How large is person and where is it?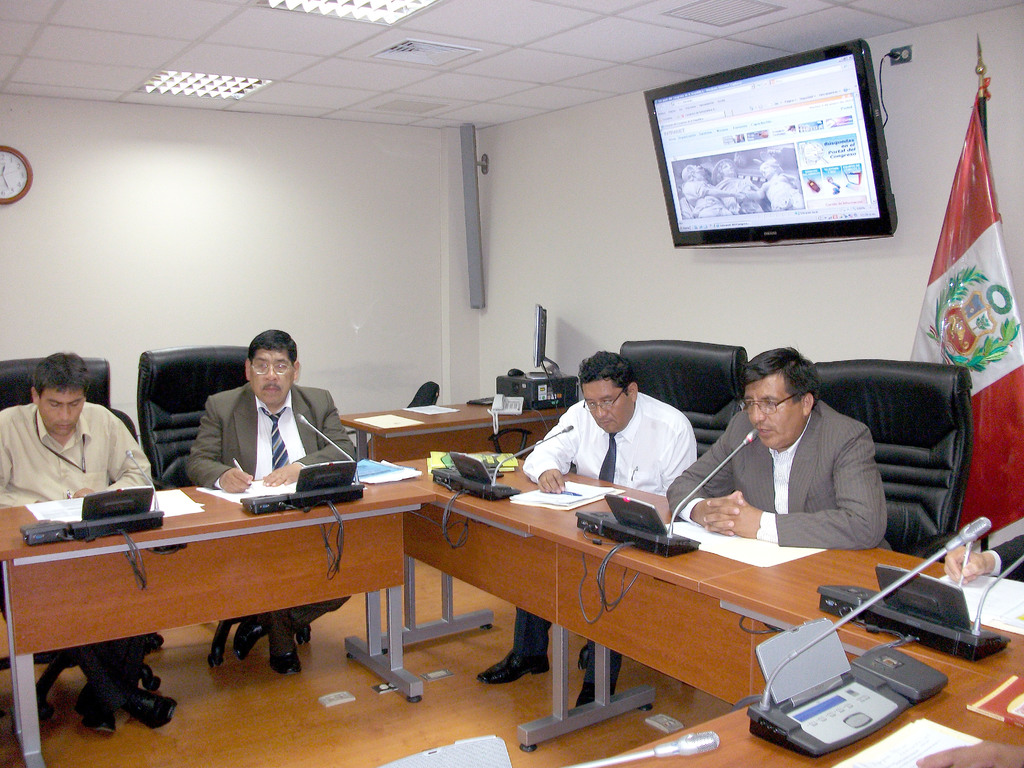
Bounding box: box(187, 324, 353, 680).
